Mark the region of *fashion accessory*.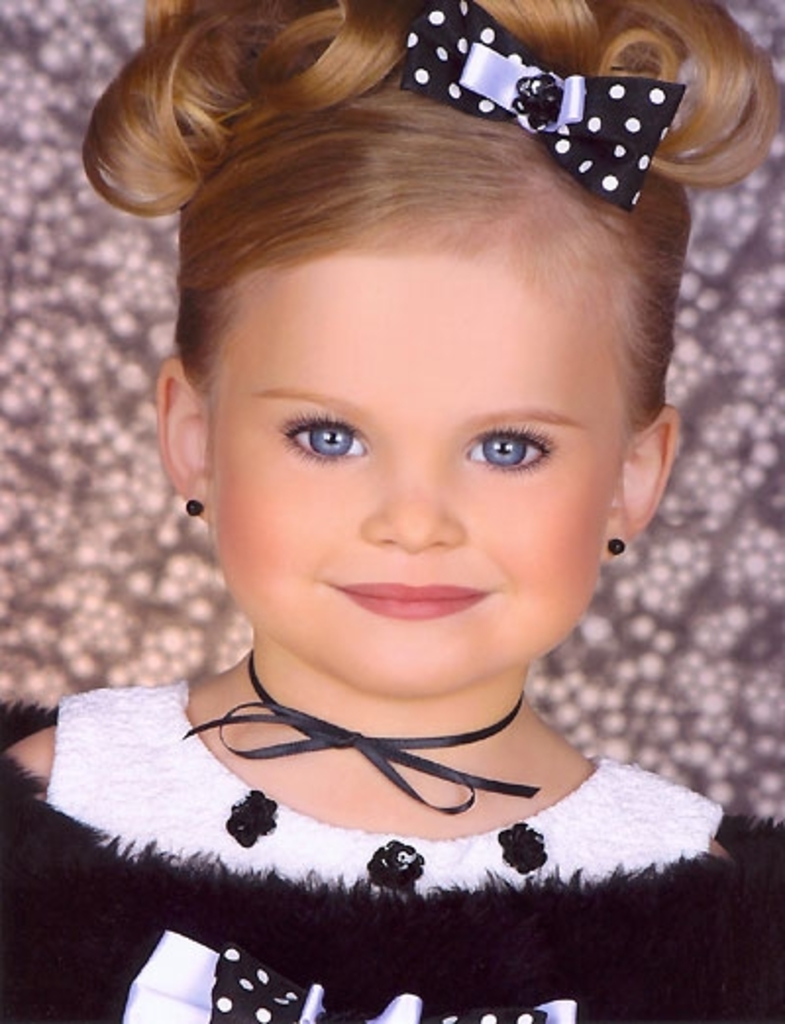
Region: (x1=604, y1=530, x2=628, y2=557).
